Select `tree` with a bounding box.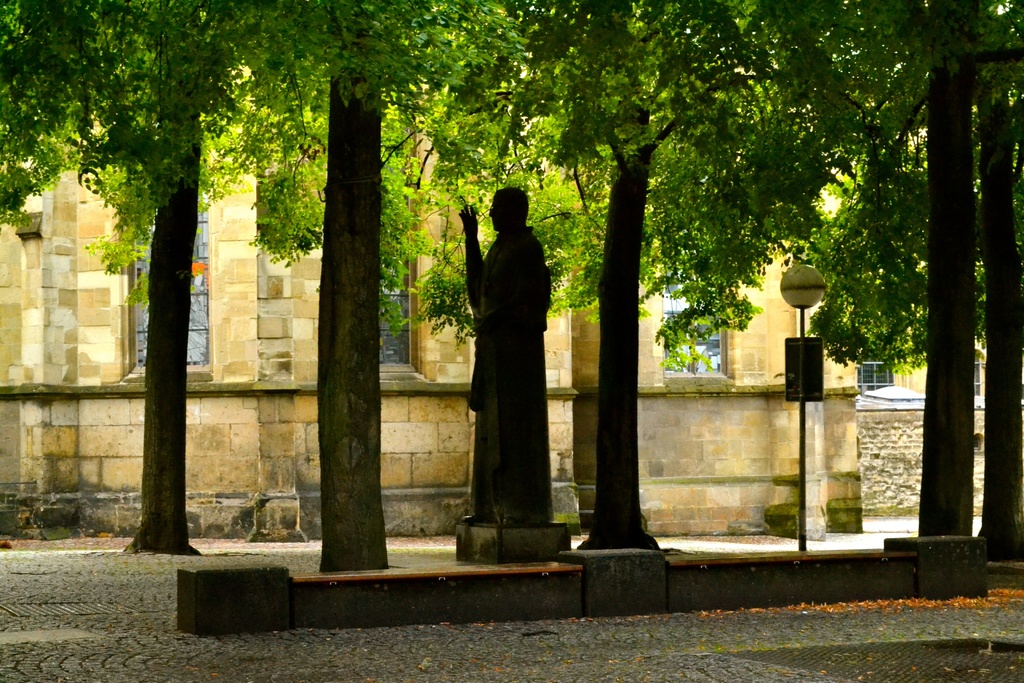
[left=159, top=0, right=548, bottom=580].
